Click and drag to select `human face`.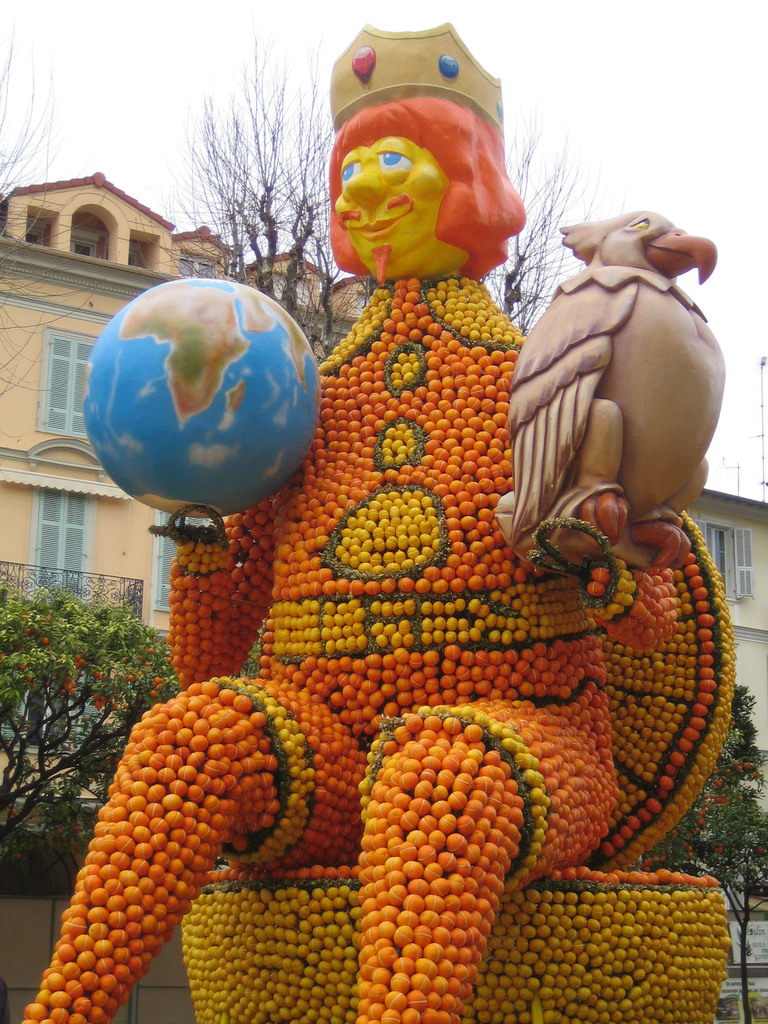
Selection: locate(327, 104, 453, 269).
